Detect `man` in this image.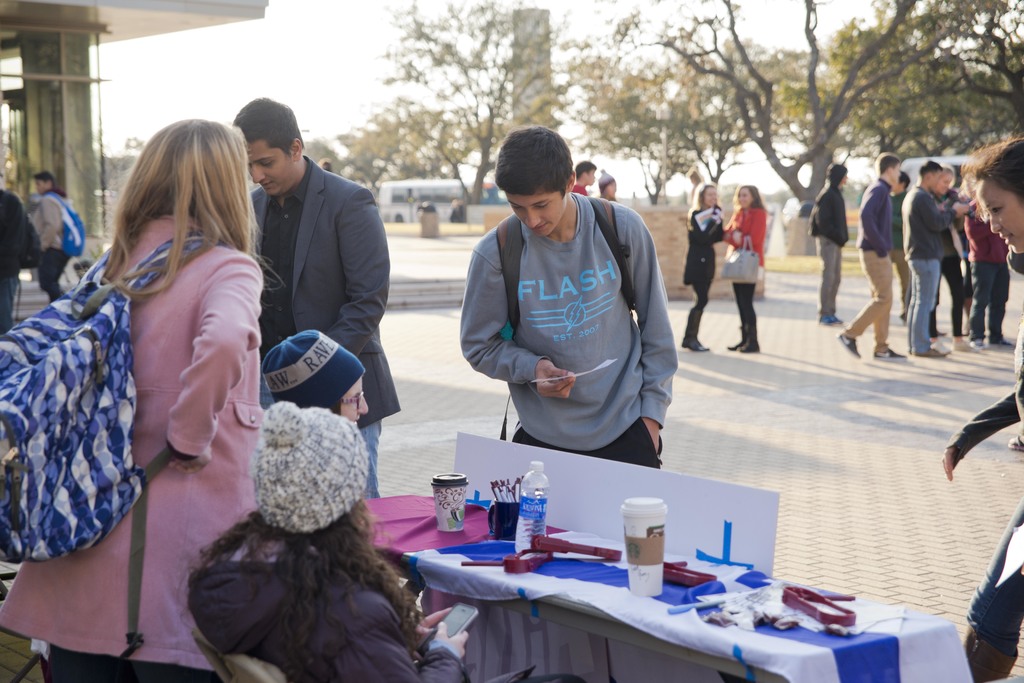
Detection: Rect(903, 161, 970, 357).
